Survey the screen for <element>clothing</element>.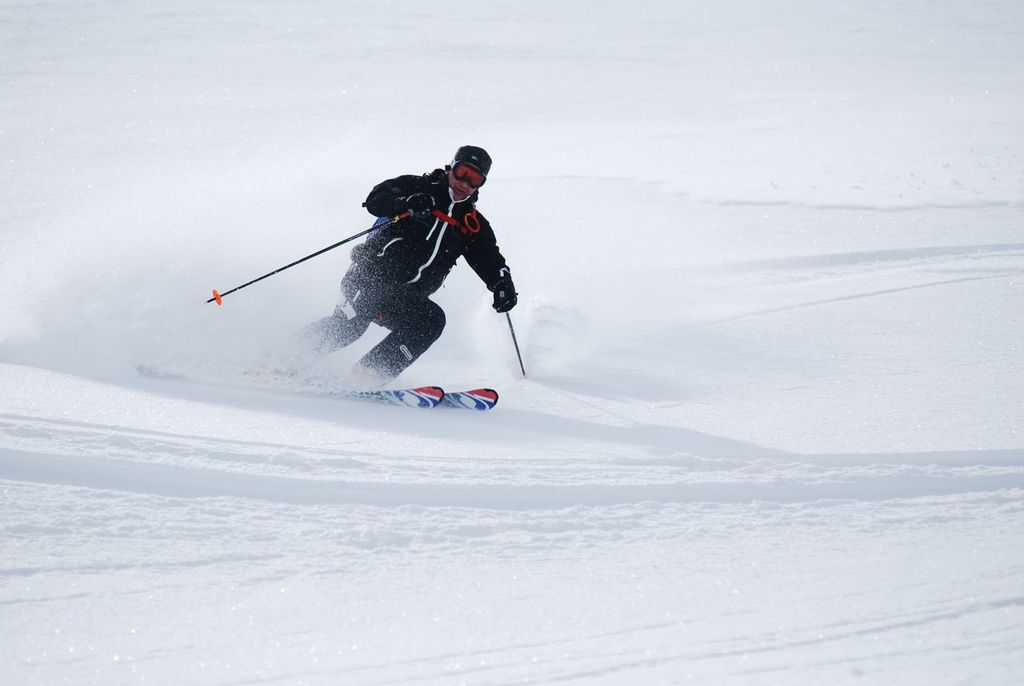
Survey found: pyautogui.locateOnScreen(262, 163, 518, 389).
